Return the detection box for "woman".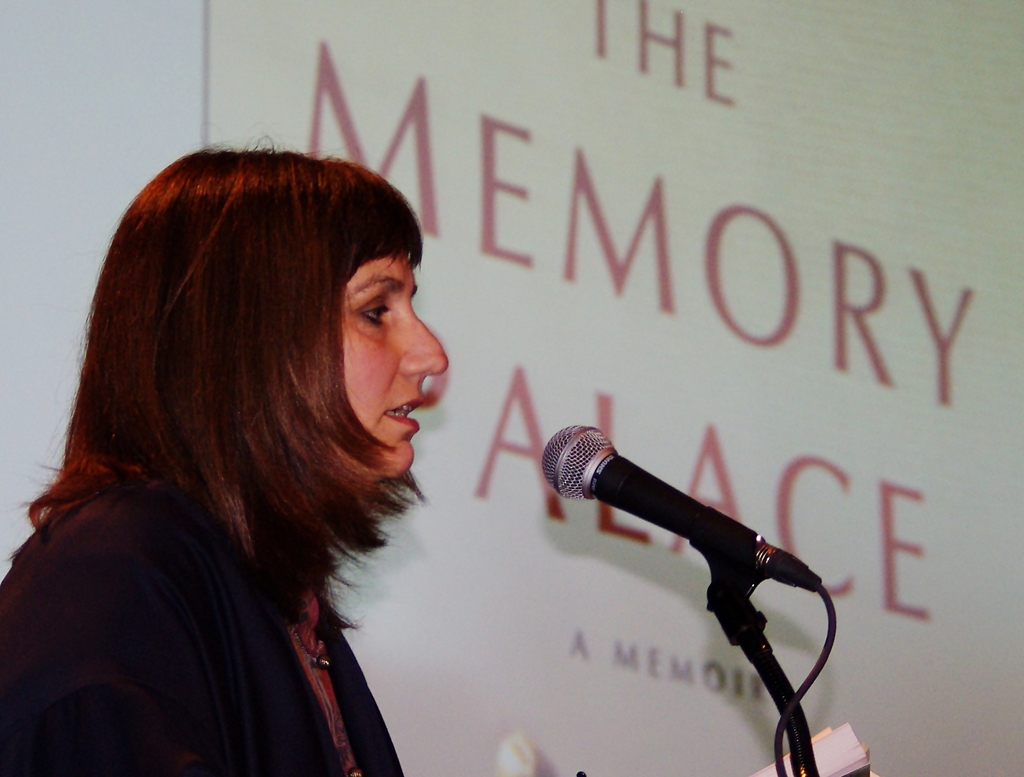
(left=0, top=99, right=517, bottom=767).
